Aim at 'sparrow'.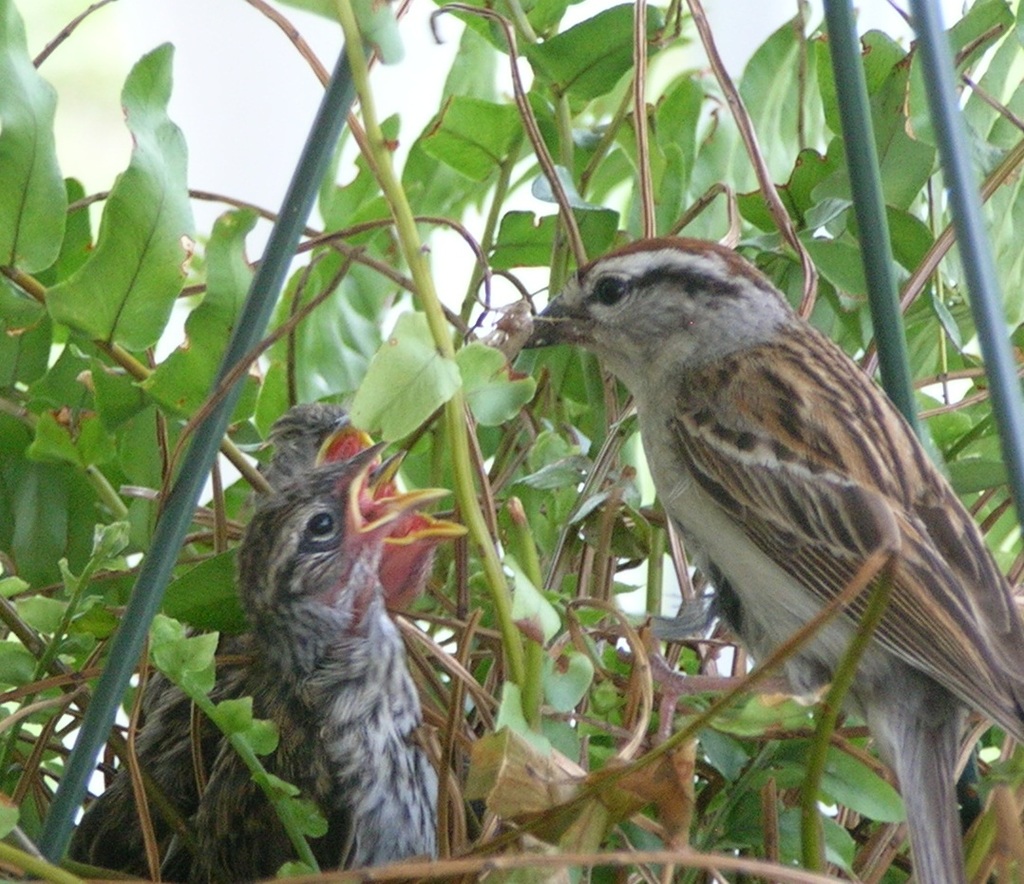
Aimed at pyautogui.locateOnScreen(140, 410, 374, 723).
